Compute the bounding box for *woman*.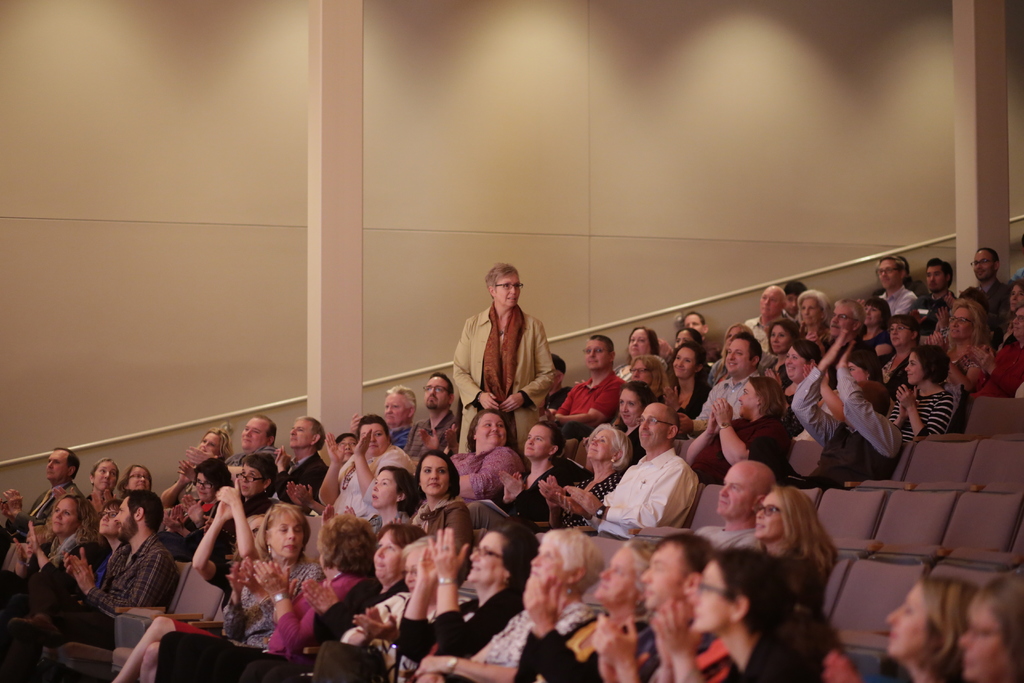
[680,375,793,490].
